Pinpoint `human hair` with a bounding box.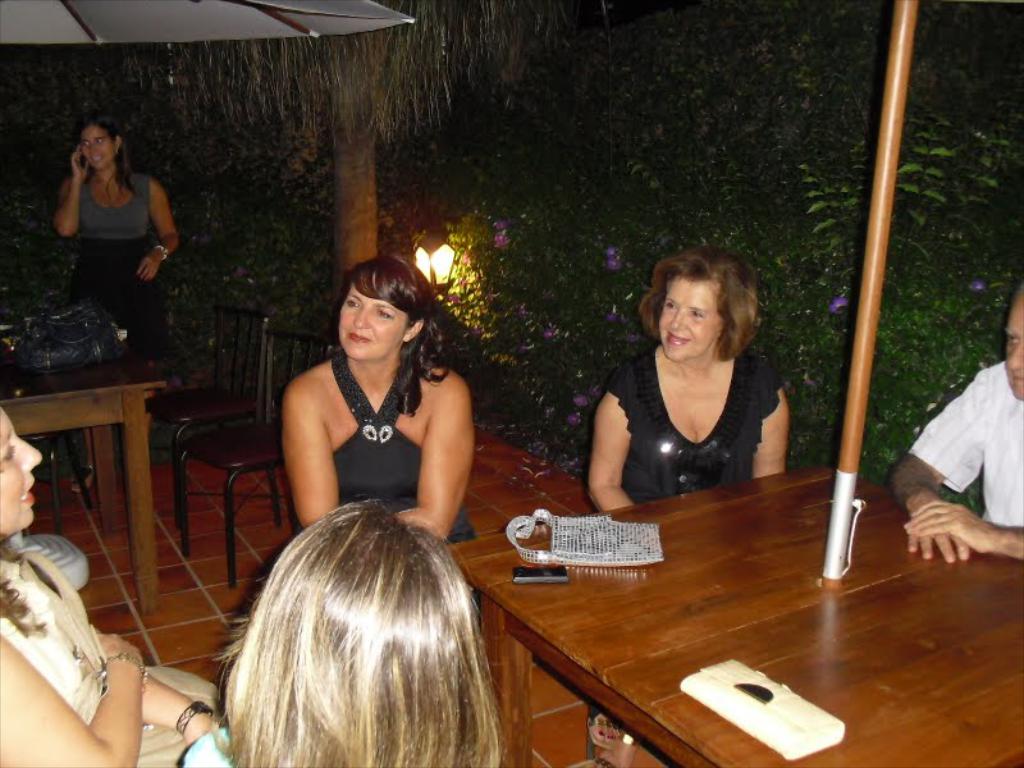
x1=636 y1=253 x2=762 y2=355.
